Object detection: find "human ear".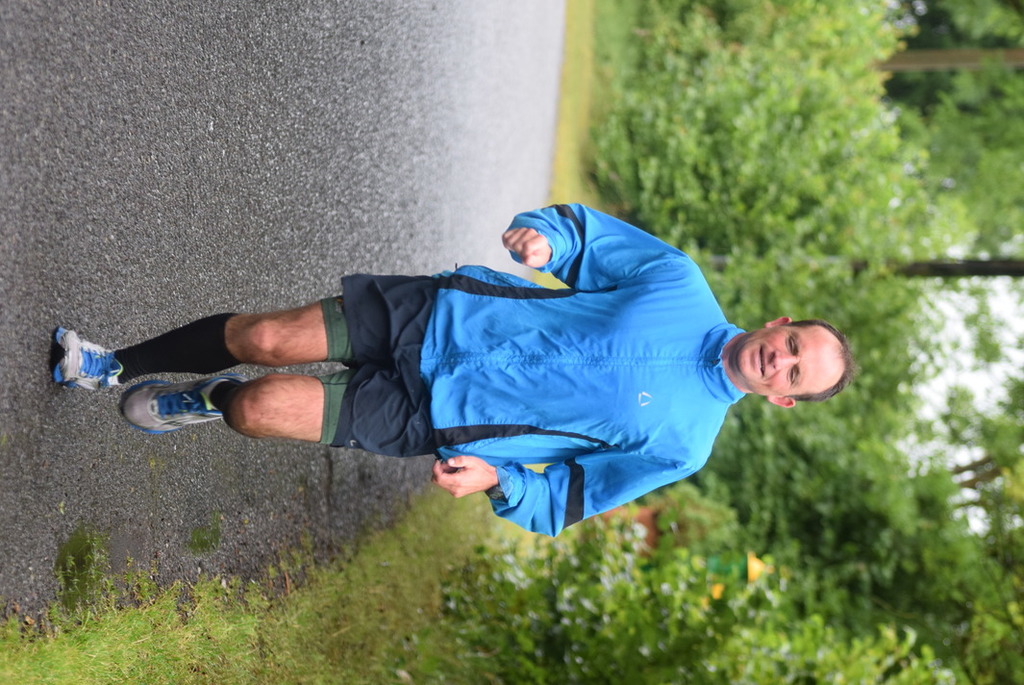
765, 315, 790, 326.
